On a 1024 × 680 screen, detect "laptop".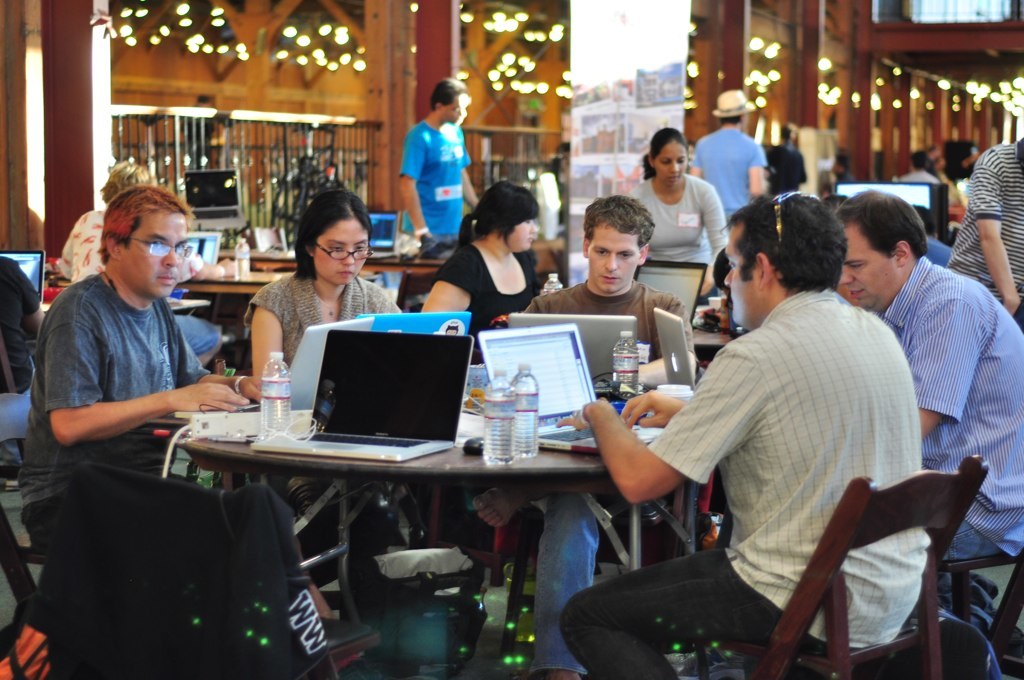
BBox(356, 314, 469, 336).
